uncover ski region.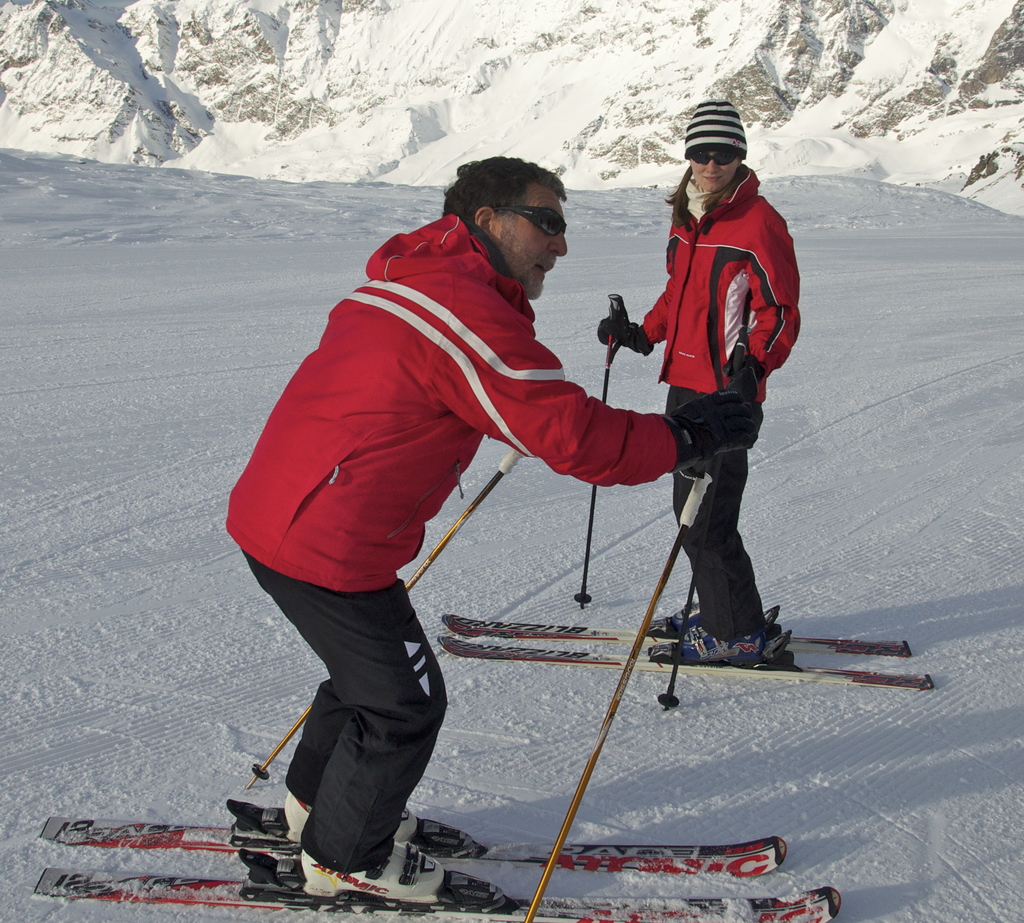
Uncovered: (431, 632, 938, 698).
